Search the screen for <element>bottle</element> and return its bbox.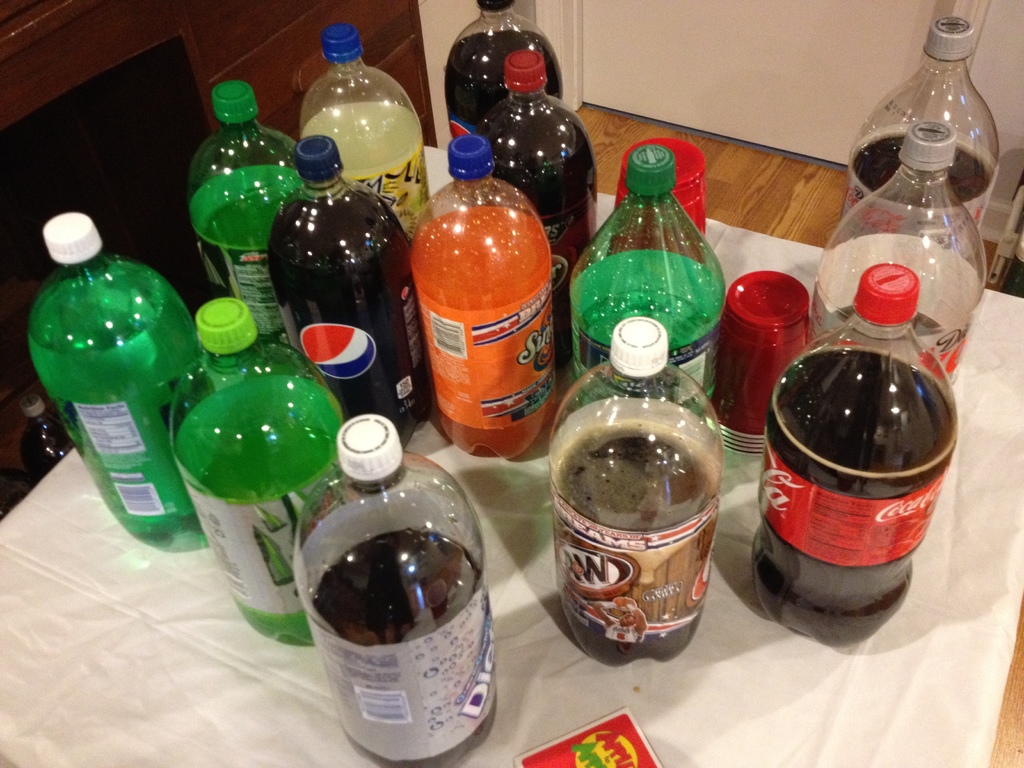
Found: [172, 294, 346, 648].
